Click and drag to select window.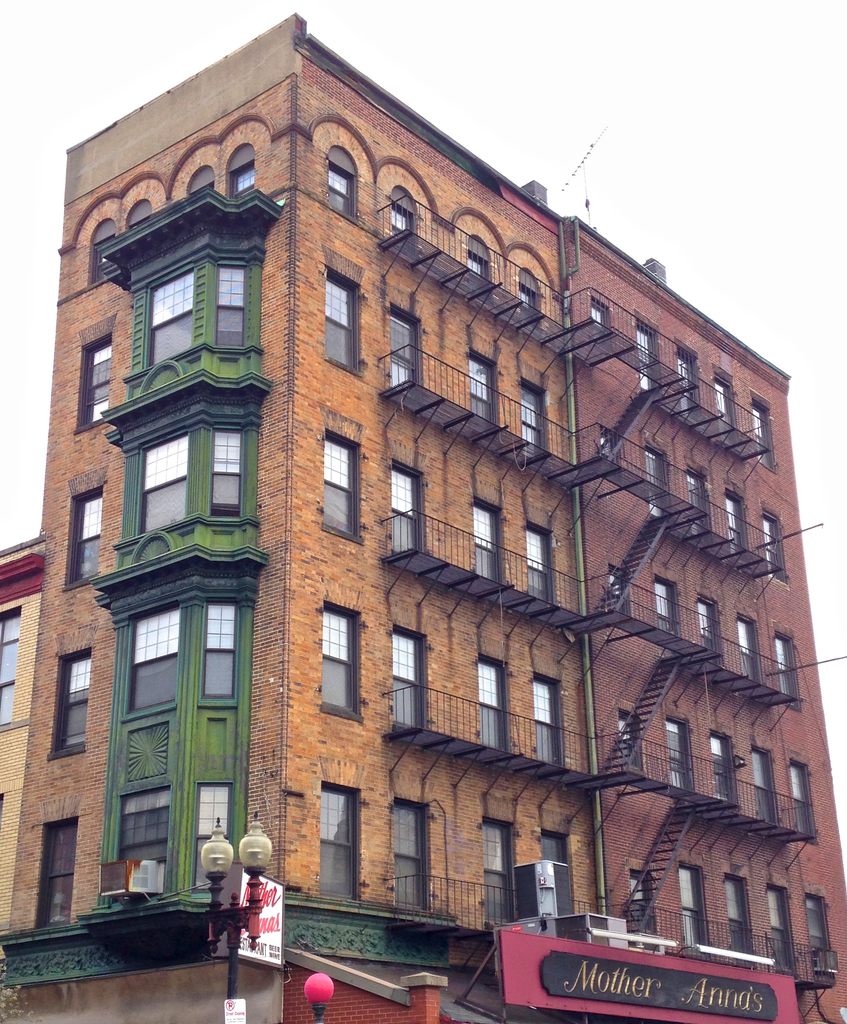
Selection: [201, 428, 247, 522].
